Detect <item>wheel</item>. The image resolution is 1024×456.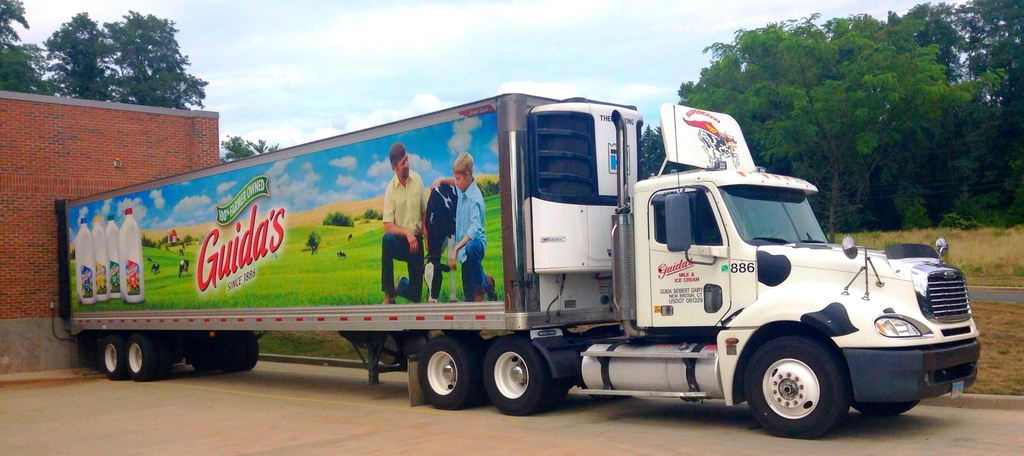
(x1=739, y1=320, x2=847, y2=433).
